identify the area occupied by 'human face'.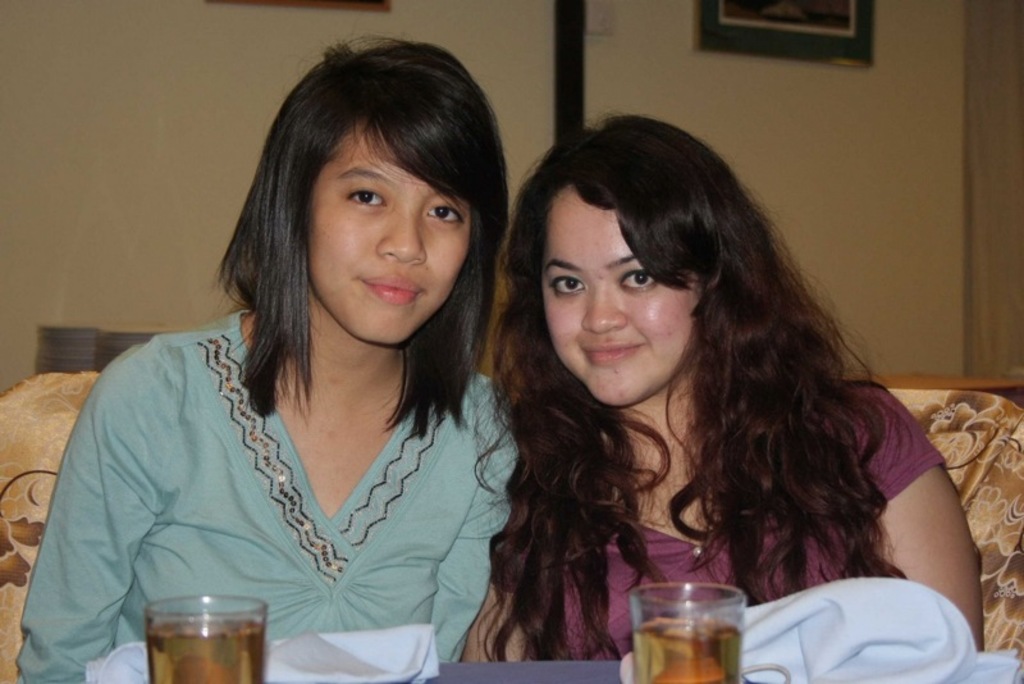
Area: <box>539,179,700,406</box>.
